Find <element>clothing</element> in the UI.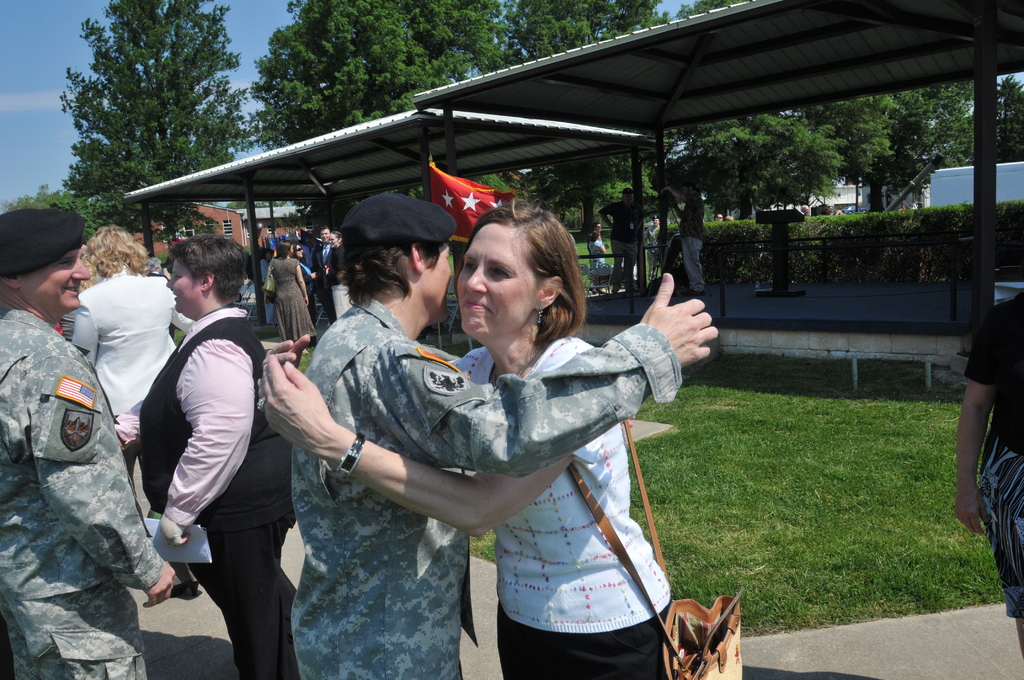
UI element at 136,324,287,679.
